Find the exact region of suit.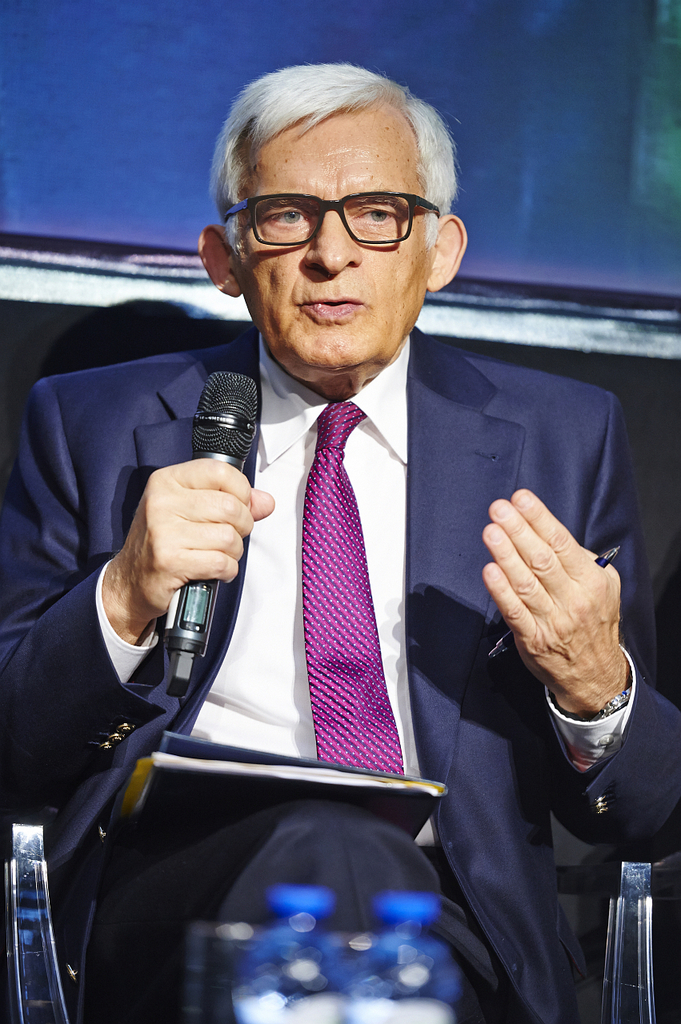
Exact region: <box>0,322,680,1023</box>.
